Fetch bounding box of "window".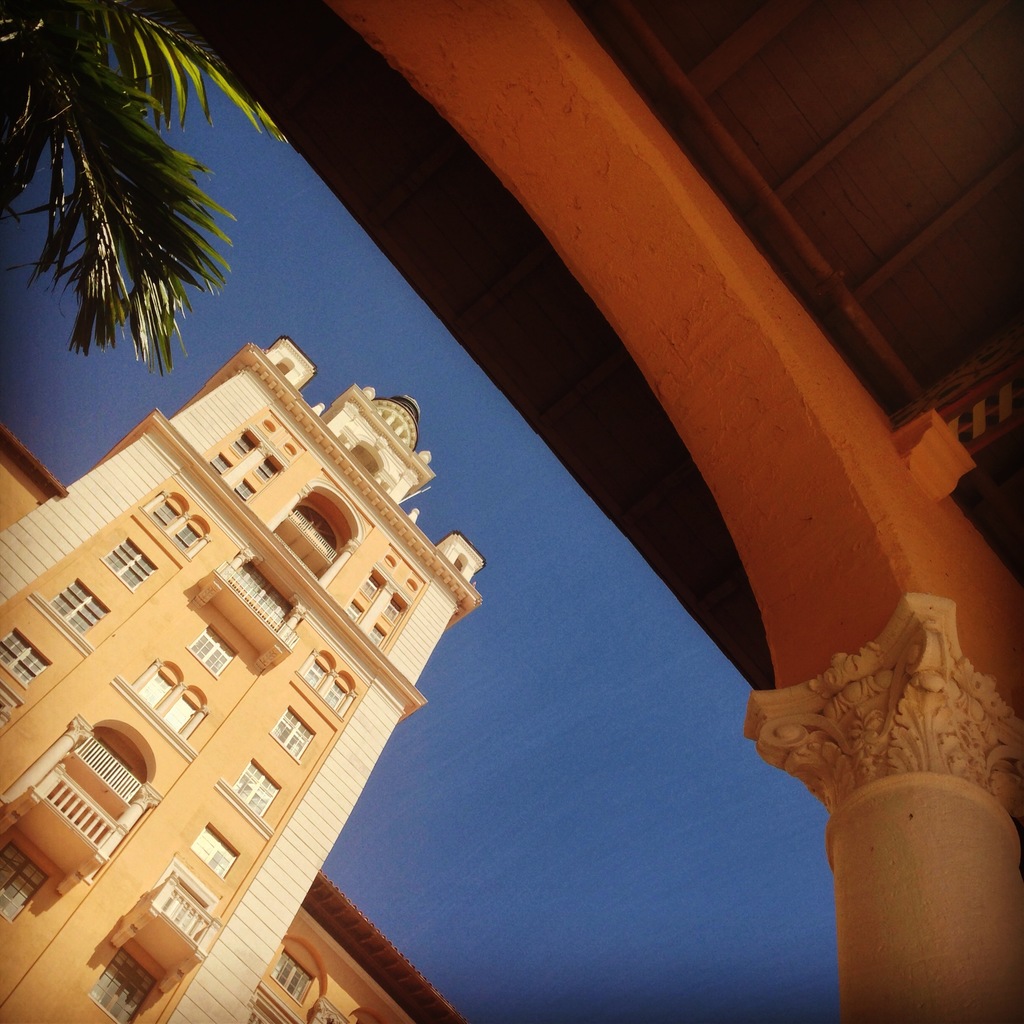
Bbox: (left=129, top=647, right=181, bottom=715).
